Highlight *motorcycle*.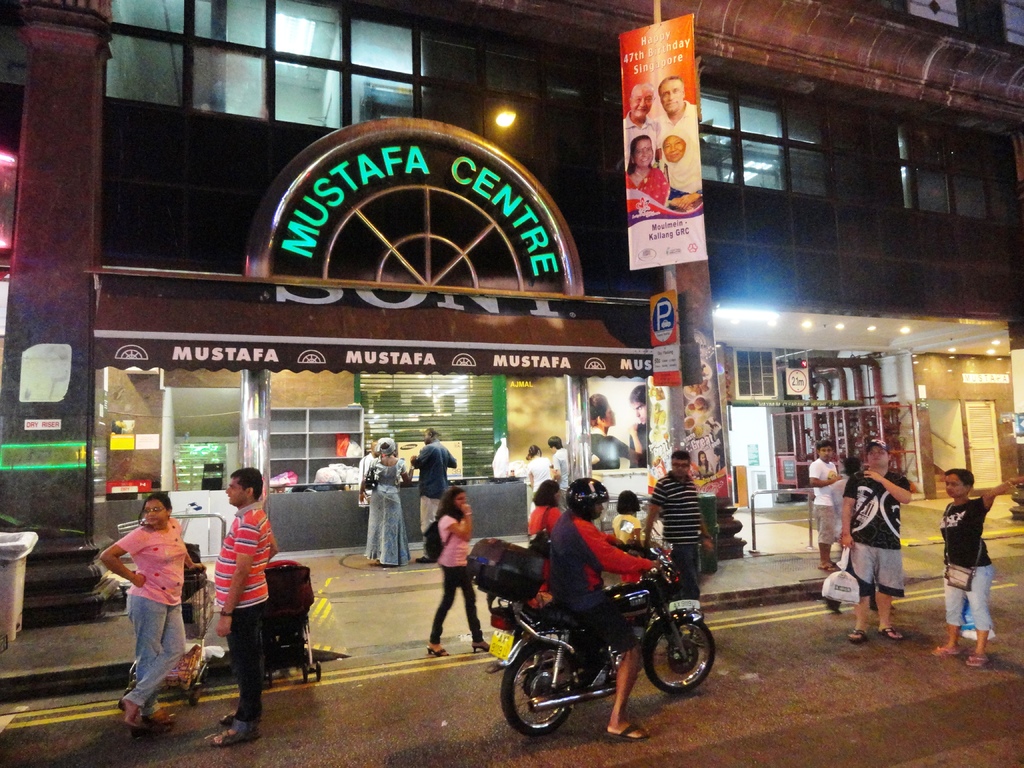
Highlighted region: crop(477, 544, 719, 742).
